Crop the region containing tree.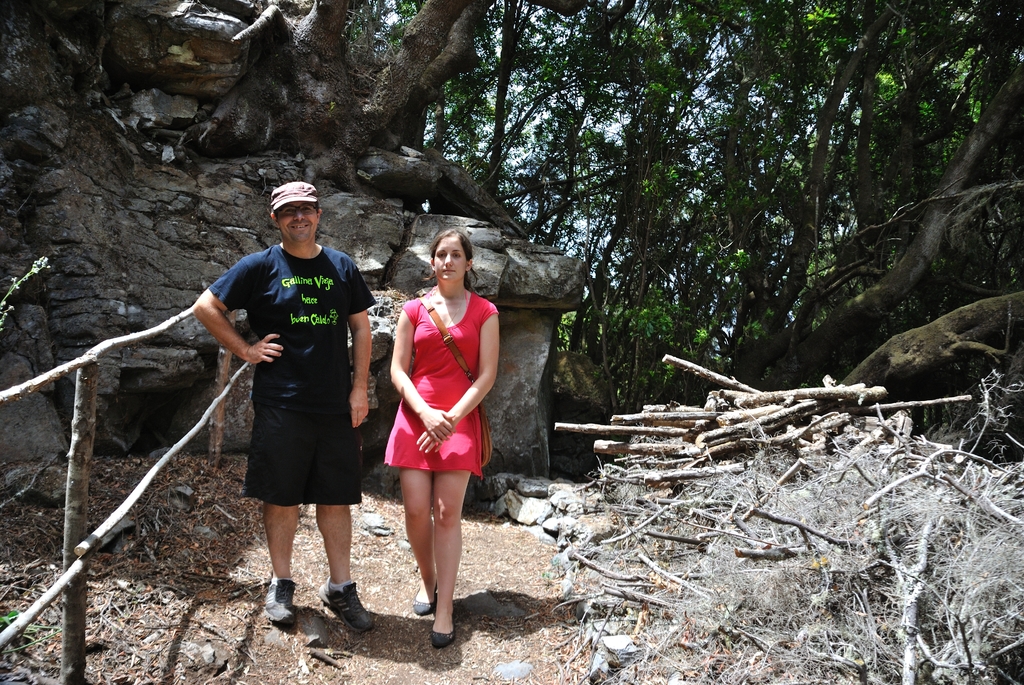
Crop region: <box>477,0,751,351</box>.
